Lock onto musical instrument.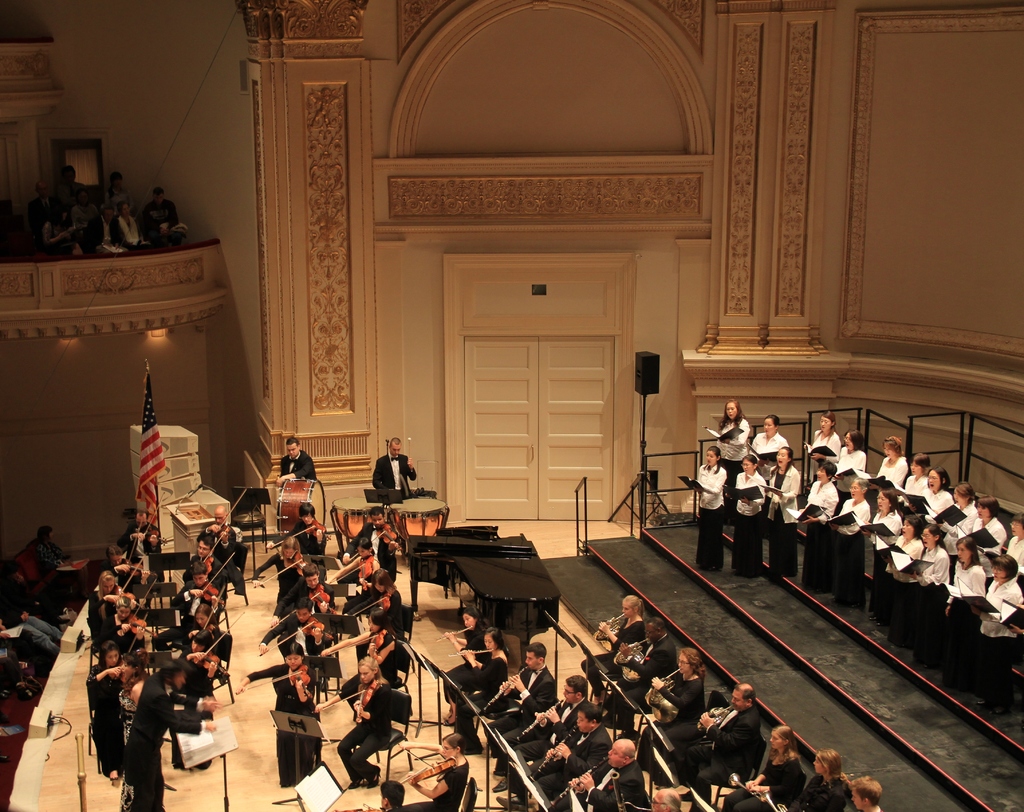
Locked: Rect(270, 479, 329, 540).
